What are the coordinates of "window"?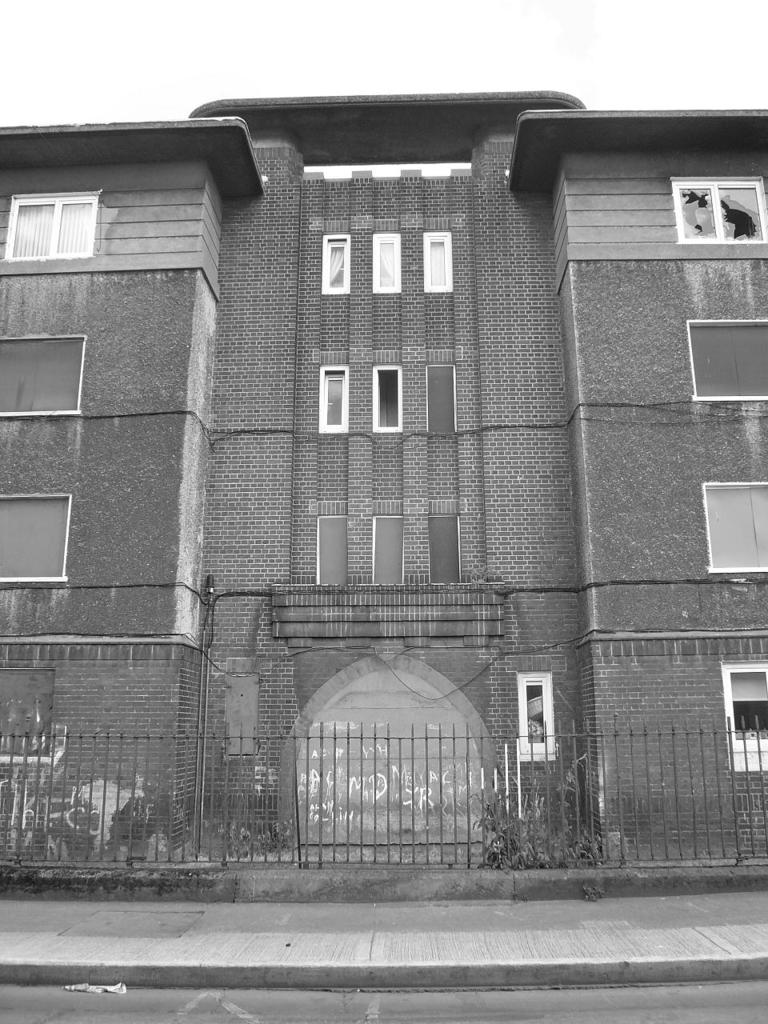
[x1=422, y1=512, x2=462, y2=586].
